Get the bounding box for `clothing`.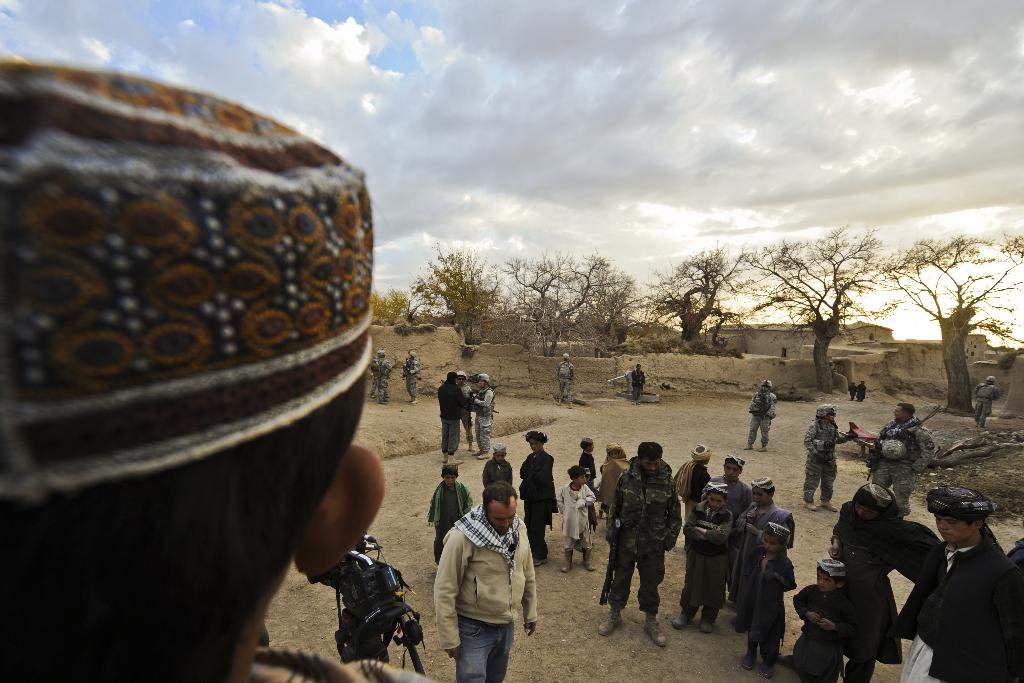
<box>831,484,952,682</box>.
